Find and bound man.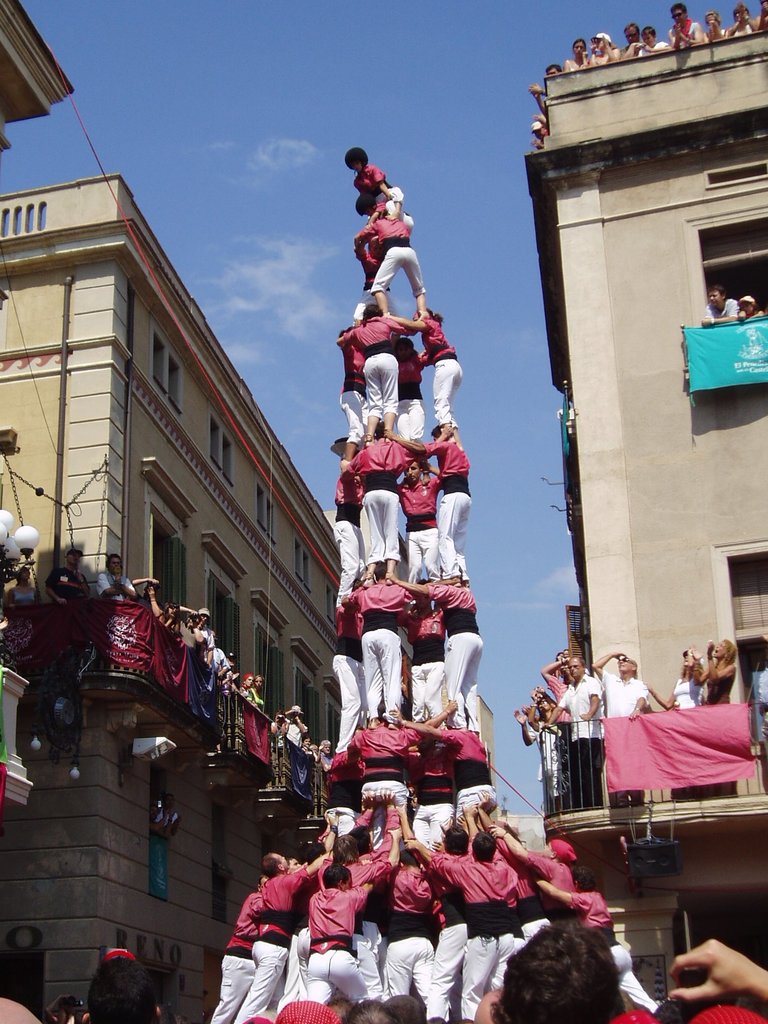
Bound: [x1=42, y1=545, x2=91, y2=605].
